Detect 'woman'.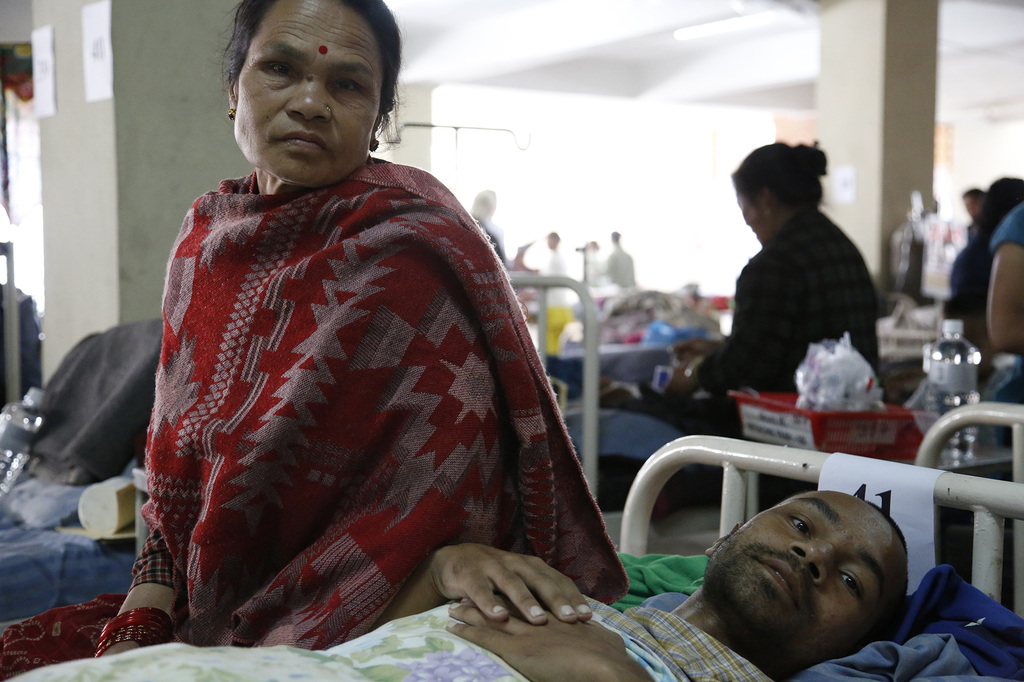
Detected at (83, 33, 642, 649).
